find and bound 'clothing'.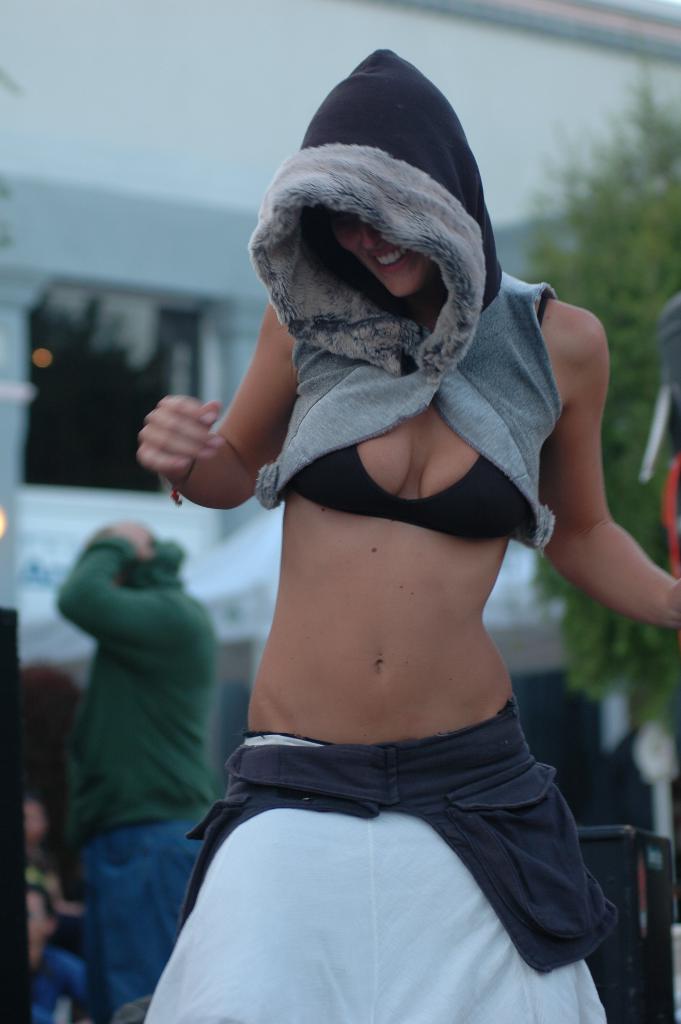
Bound: Rect(35, 474, 250, 980).
